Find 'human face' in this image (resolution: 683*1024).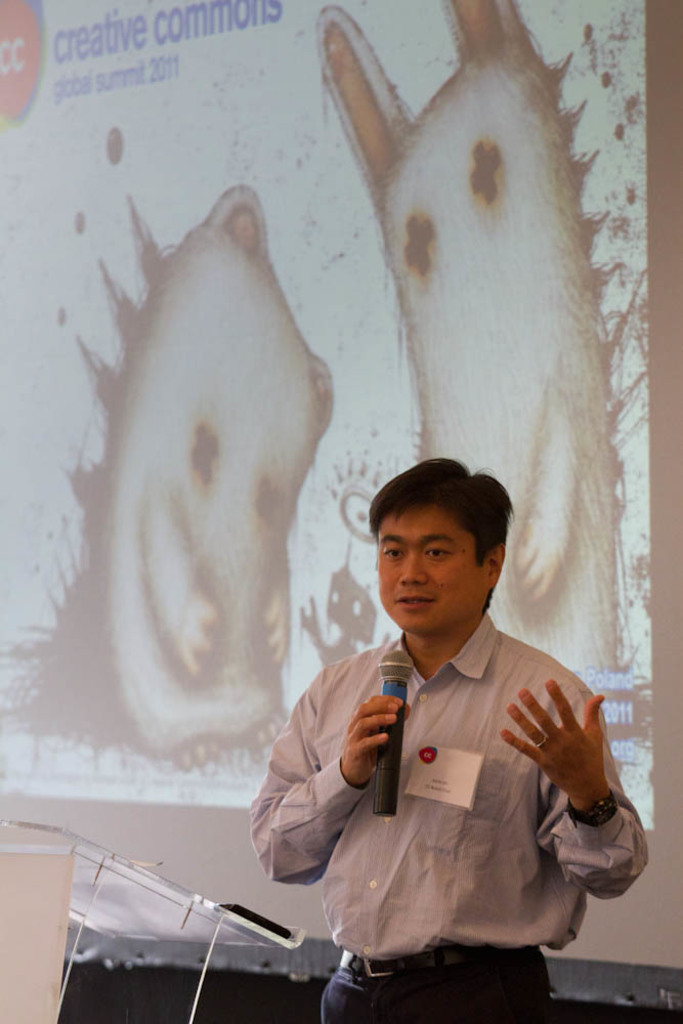
<region>374, 512, 487, 636</region>.
